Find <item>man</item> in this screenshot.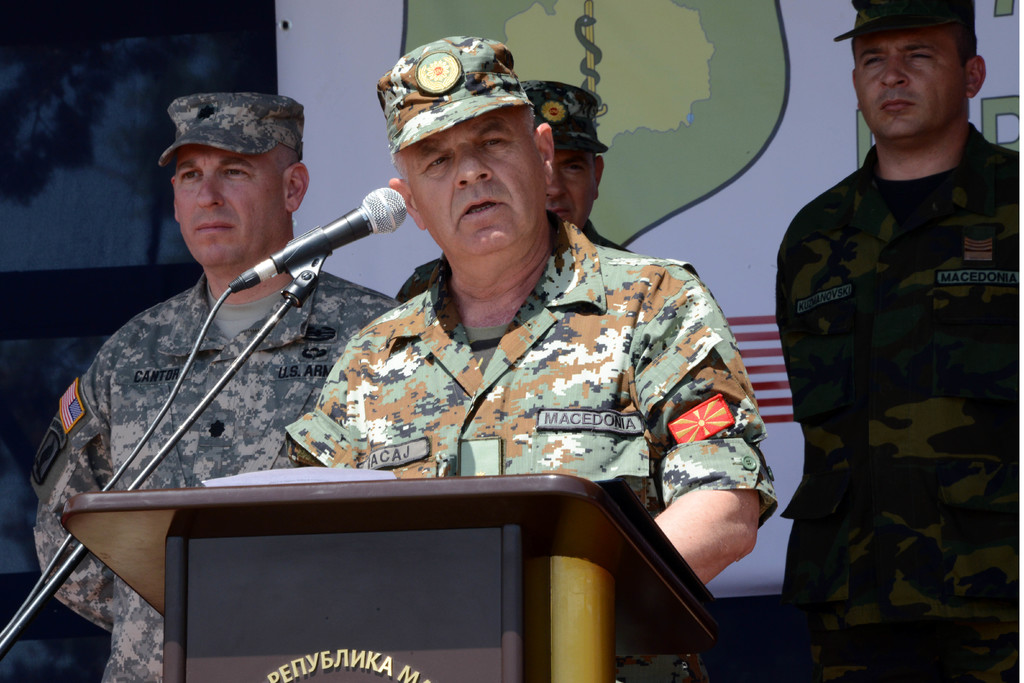
The bounding box for <item>man</item> is [x1=289, y1=37, x2=779, y2=682].
